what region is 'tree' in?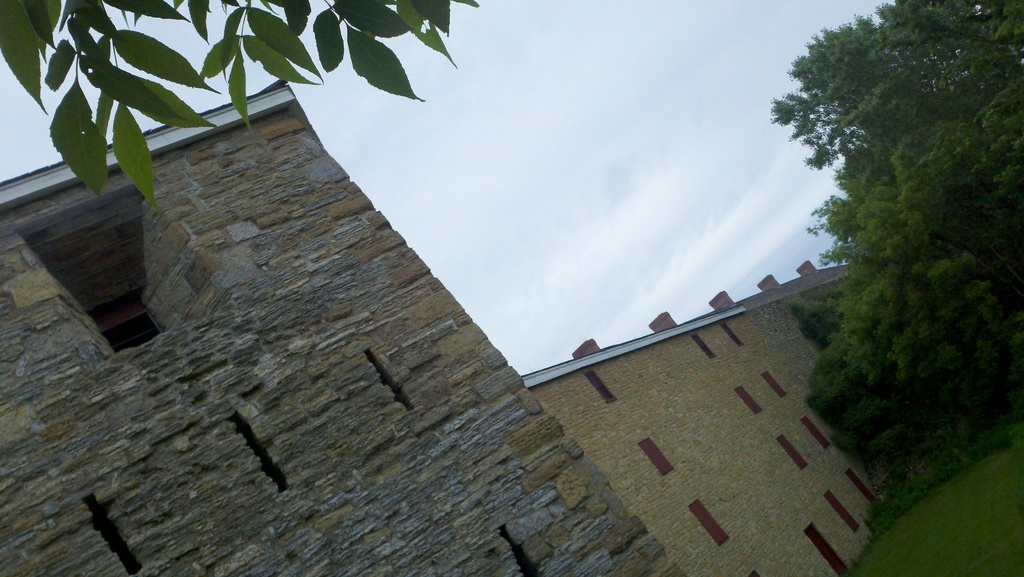
crop(795, 286, 955, 502).
